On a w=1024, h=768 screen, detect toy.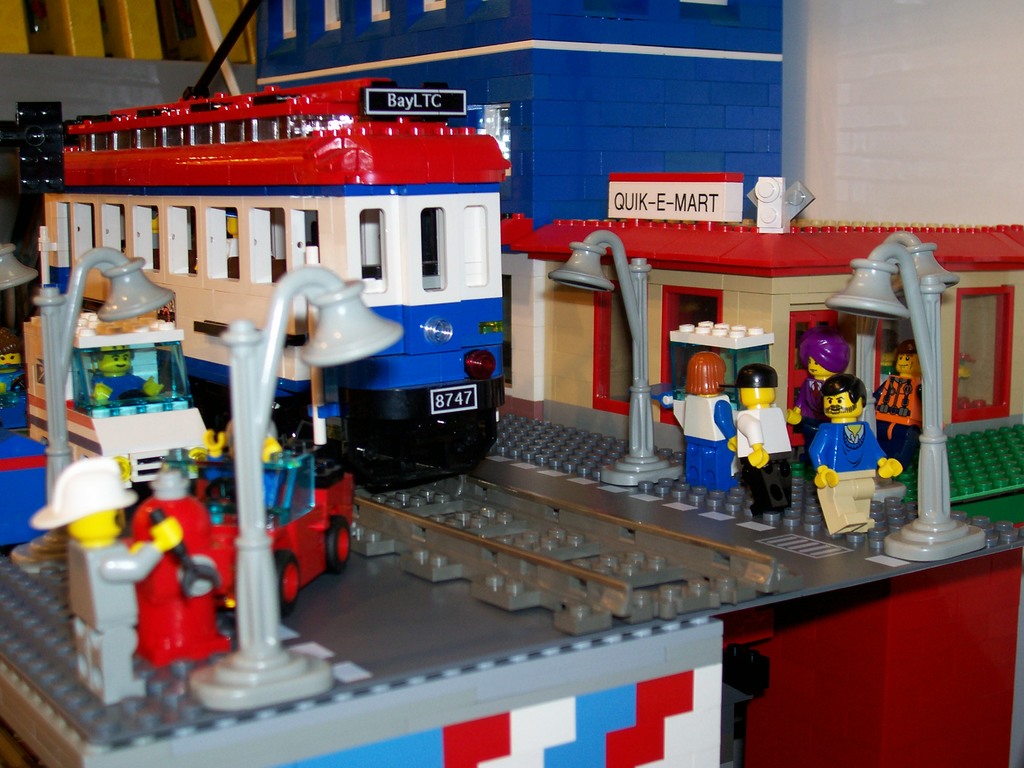
337, 442, 791, 642.
